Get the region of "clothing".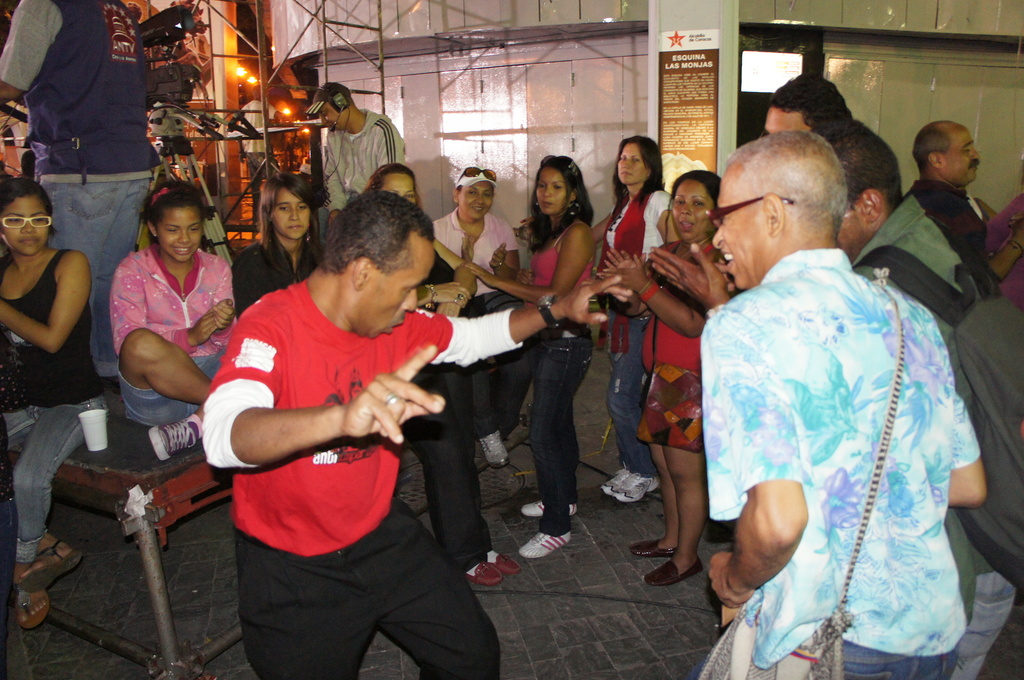
left=113, top=249, right=238, bottom=429.
